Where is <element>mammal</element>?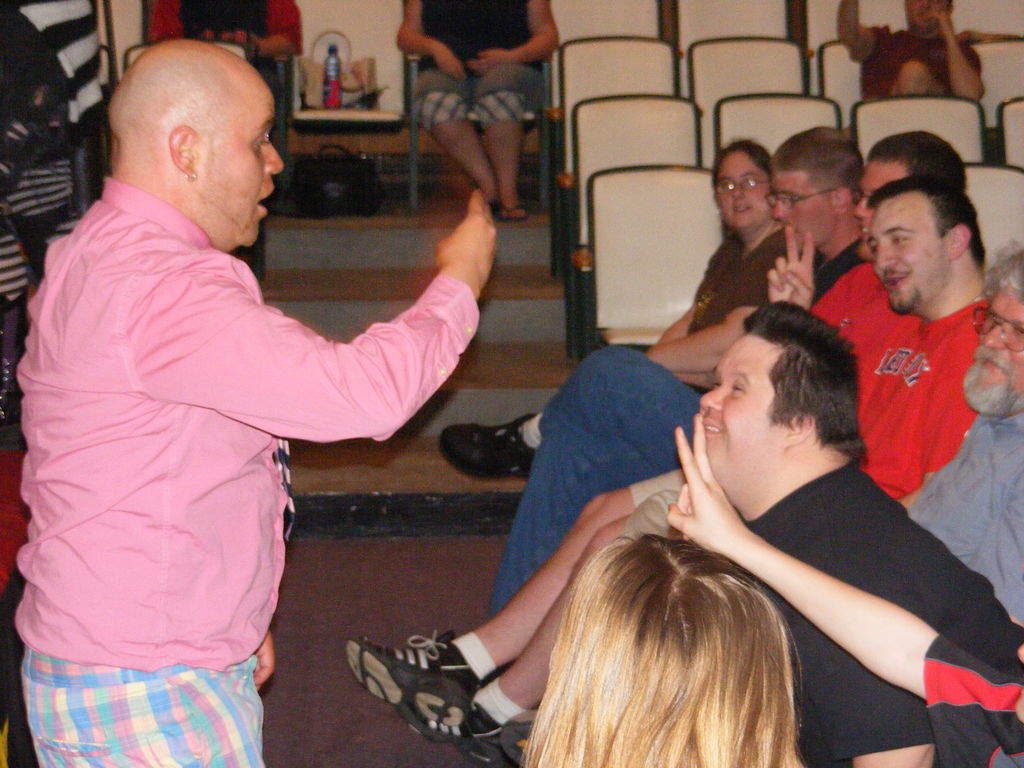
region(439, 127, 868, 598).
